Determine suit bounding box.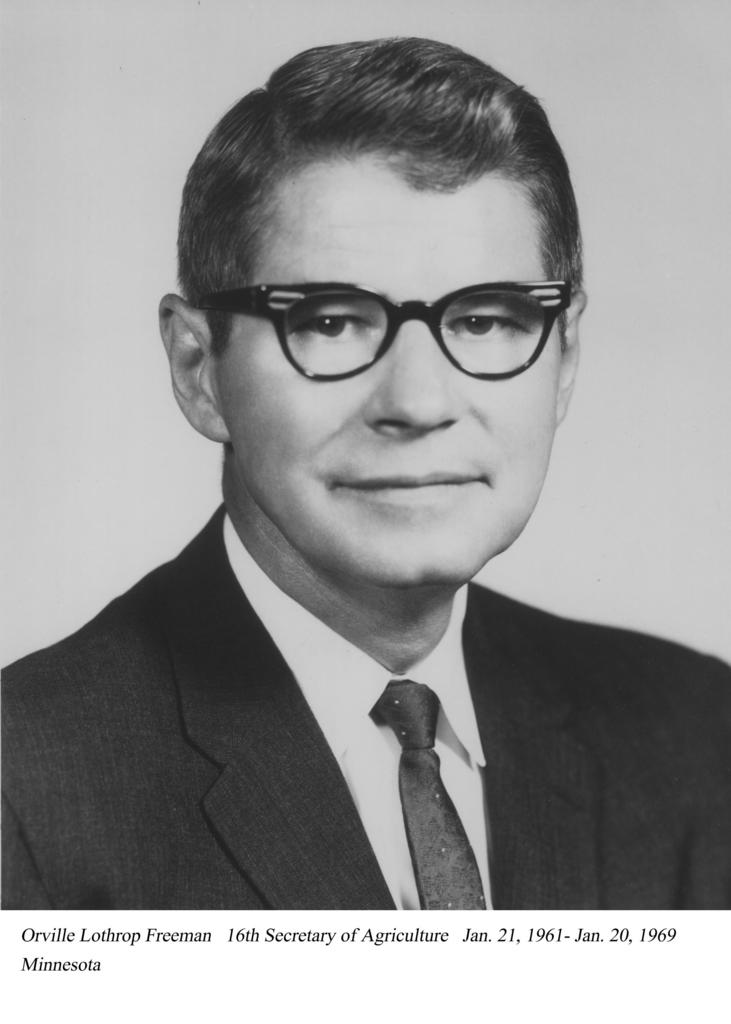
Determined: Rect(0, 511, 728, 906).
